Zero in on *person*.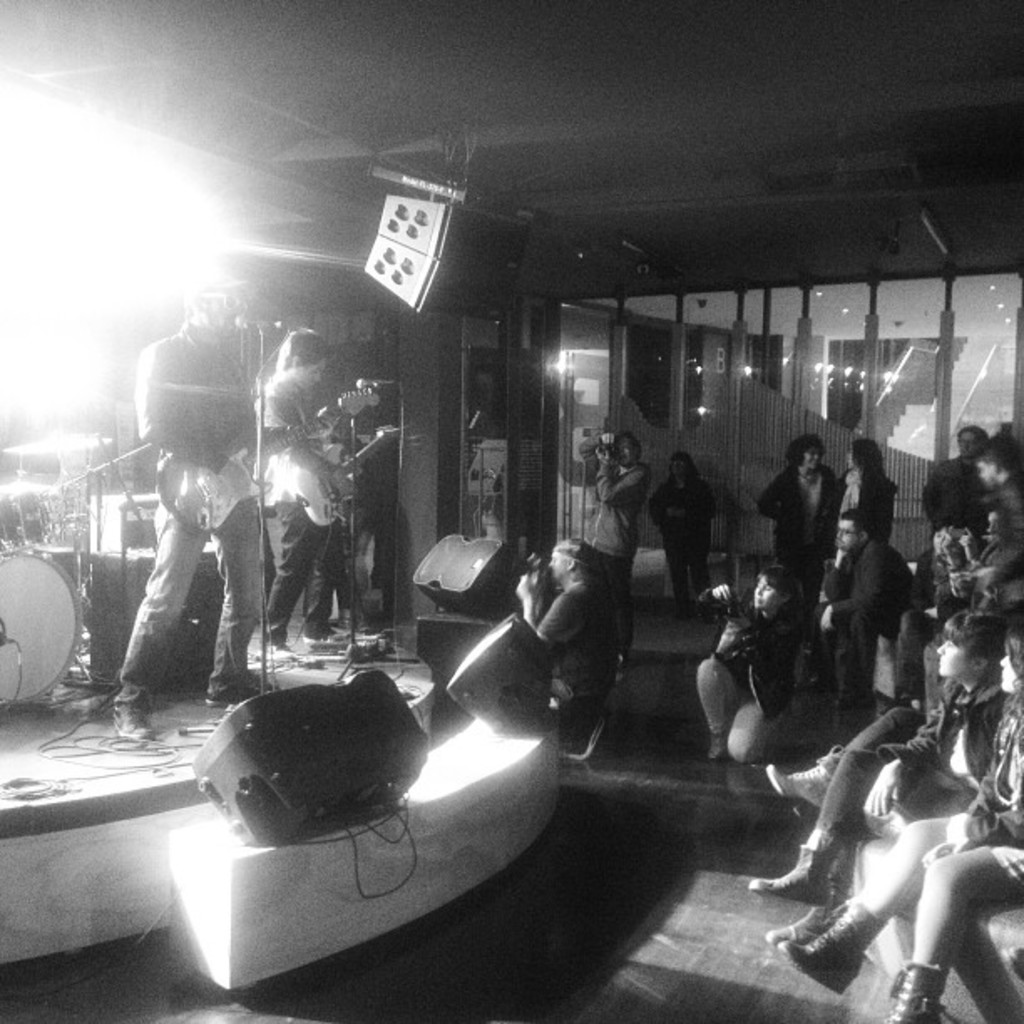
Zeroed in: {"left": 105, "top": 273, "right": 264, "bottom": 755}.
